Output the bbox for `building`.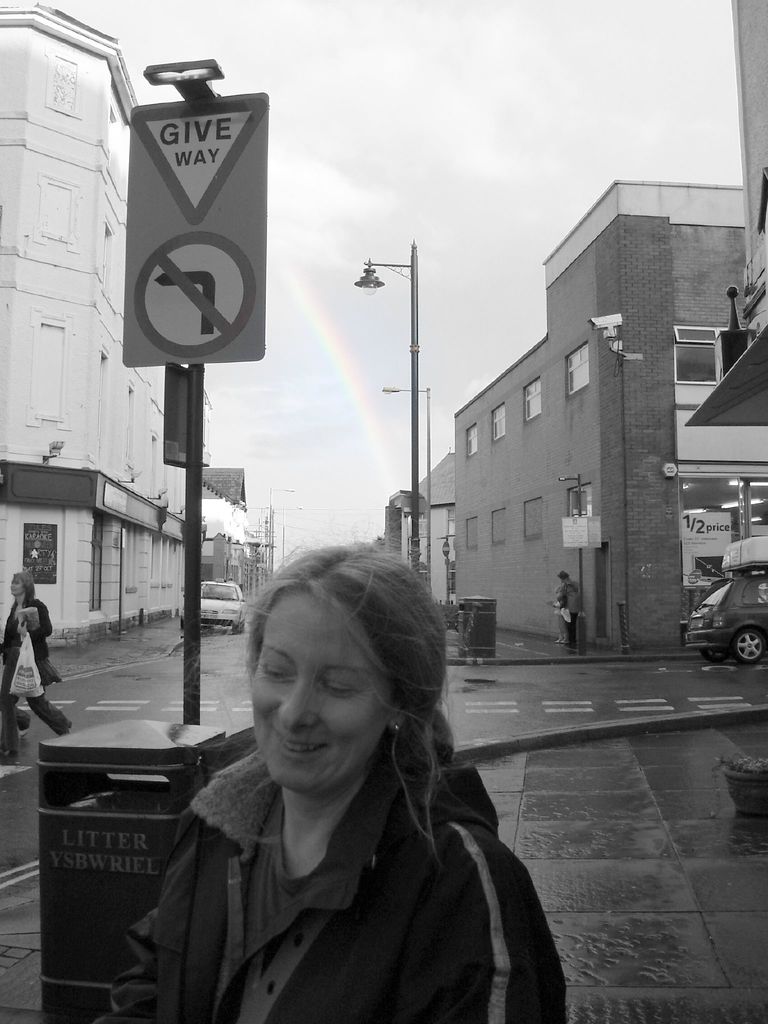
[689, 0, 767, 440].
